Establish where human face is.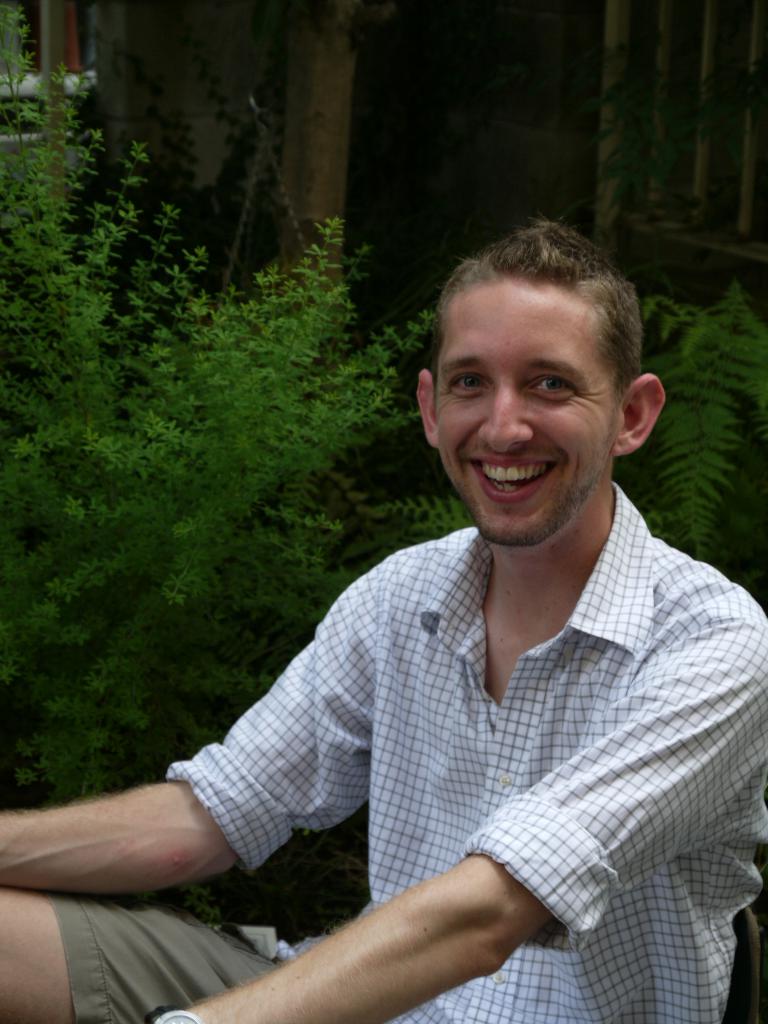
Established at box=[438, 283, 618, 548].
